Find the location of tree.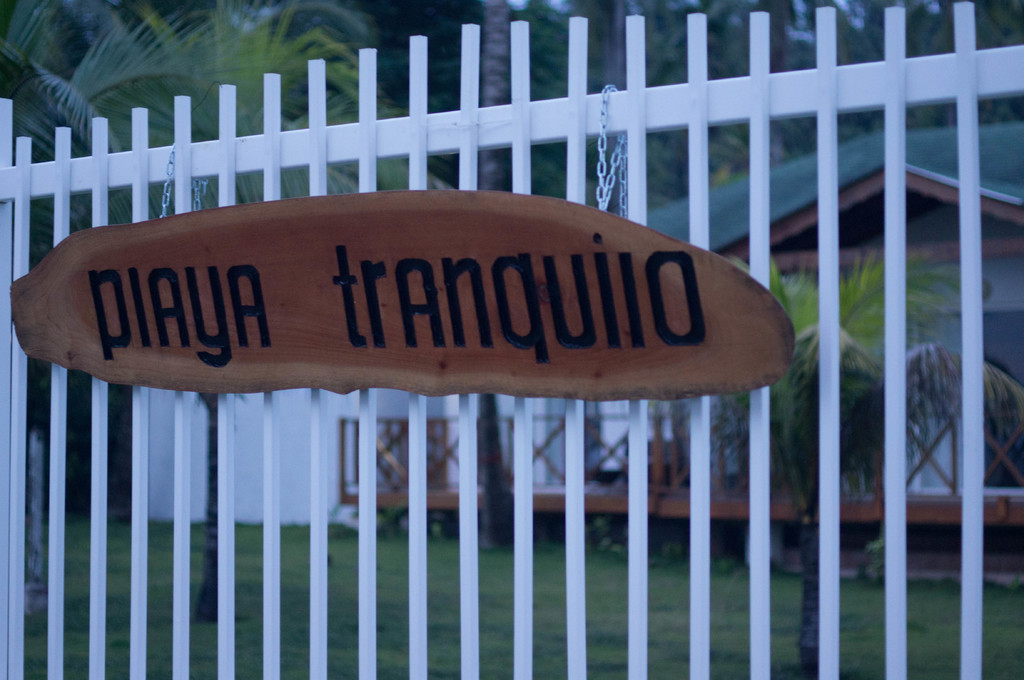
Location: [left=520, top=0, right=787, bottom=209].
